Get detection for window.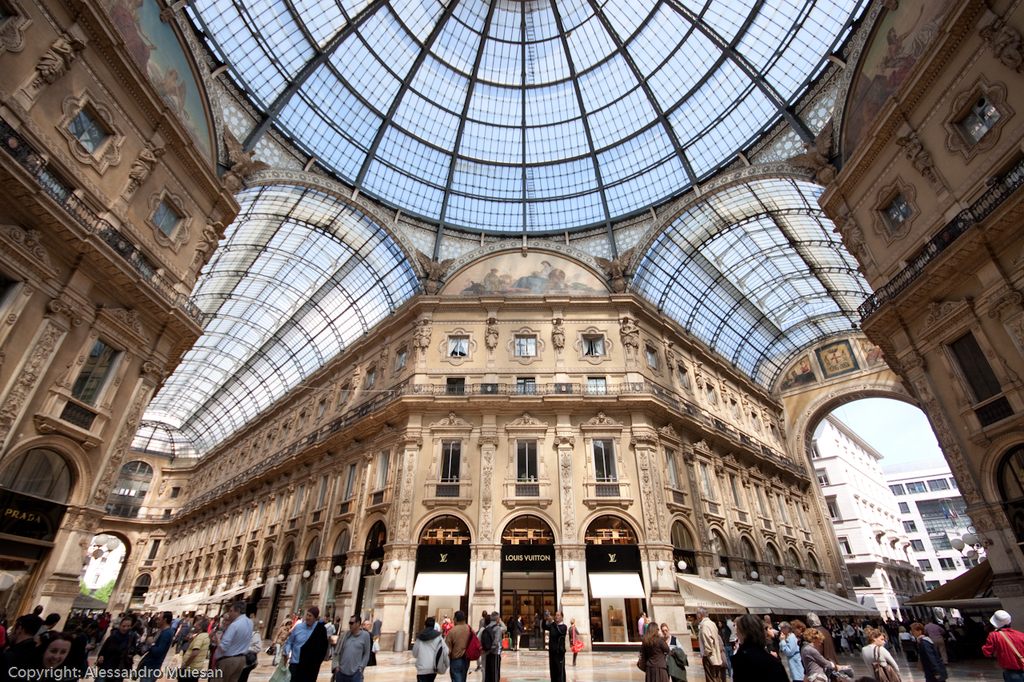
Detection: 582:334:604:357.
